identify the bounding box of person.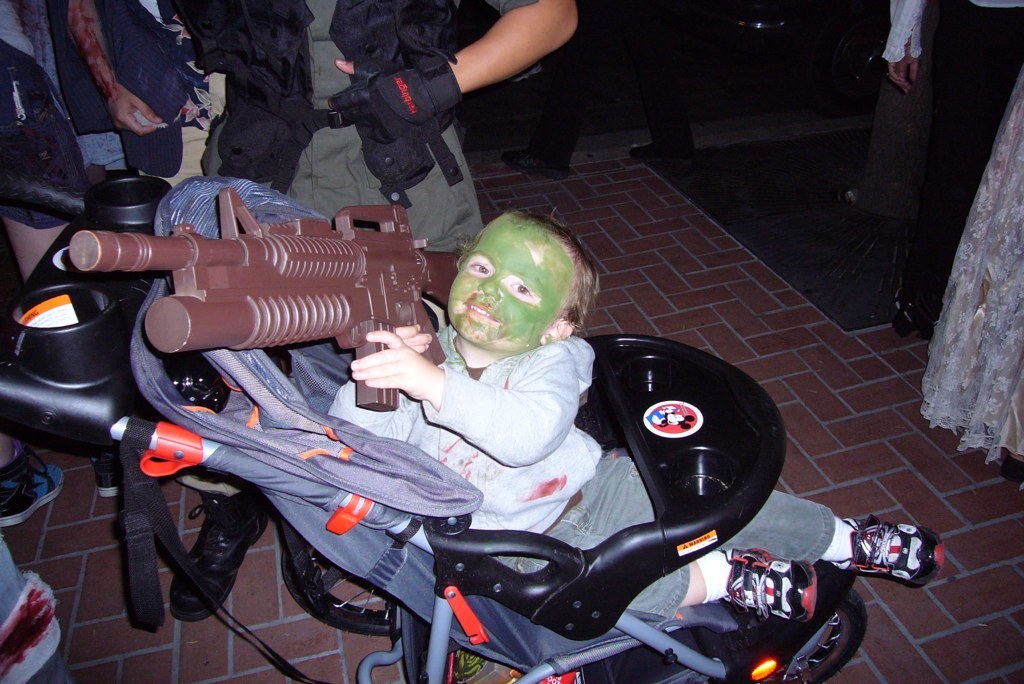
0:427:62:528.
